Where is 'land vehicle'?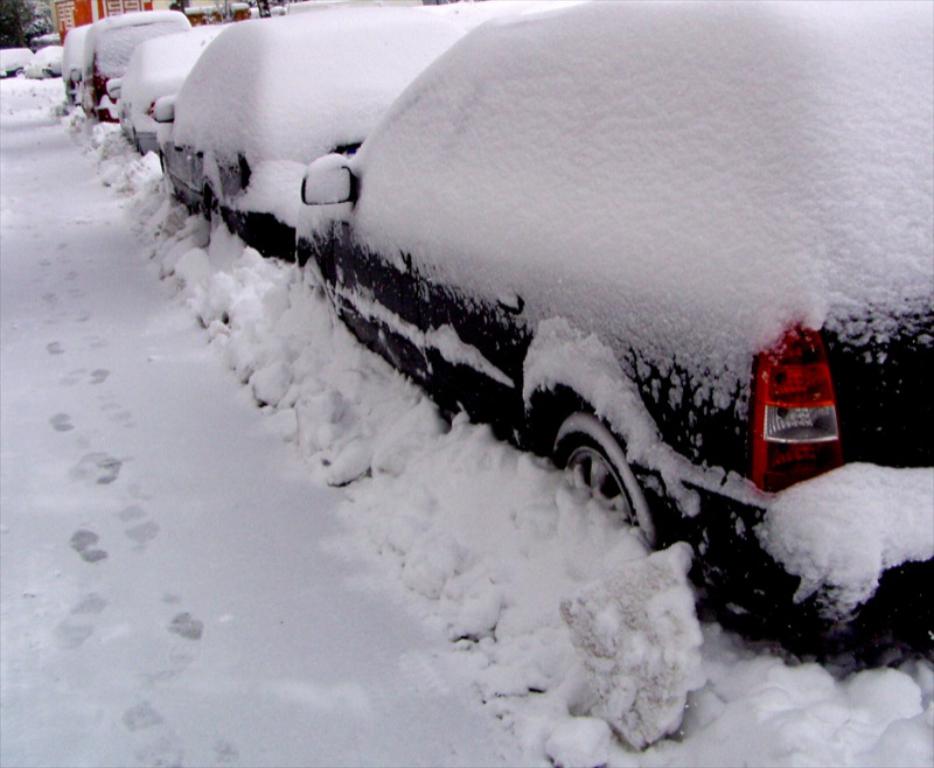
x1=78 y1=6 x2=189 y2=123.
